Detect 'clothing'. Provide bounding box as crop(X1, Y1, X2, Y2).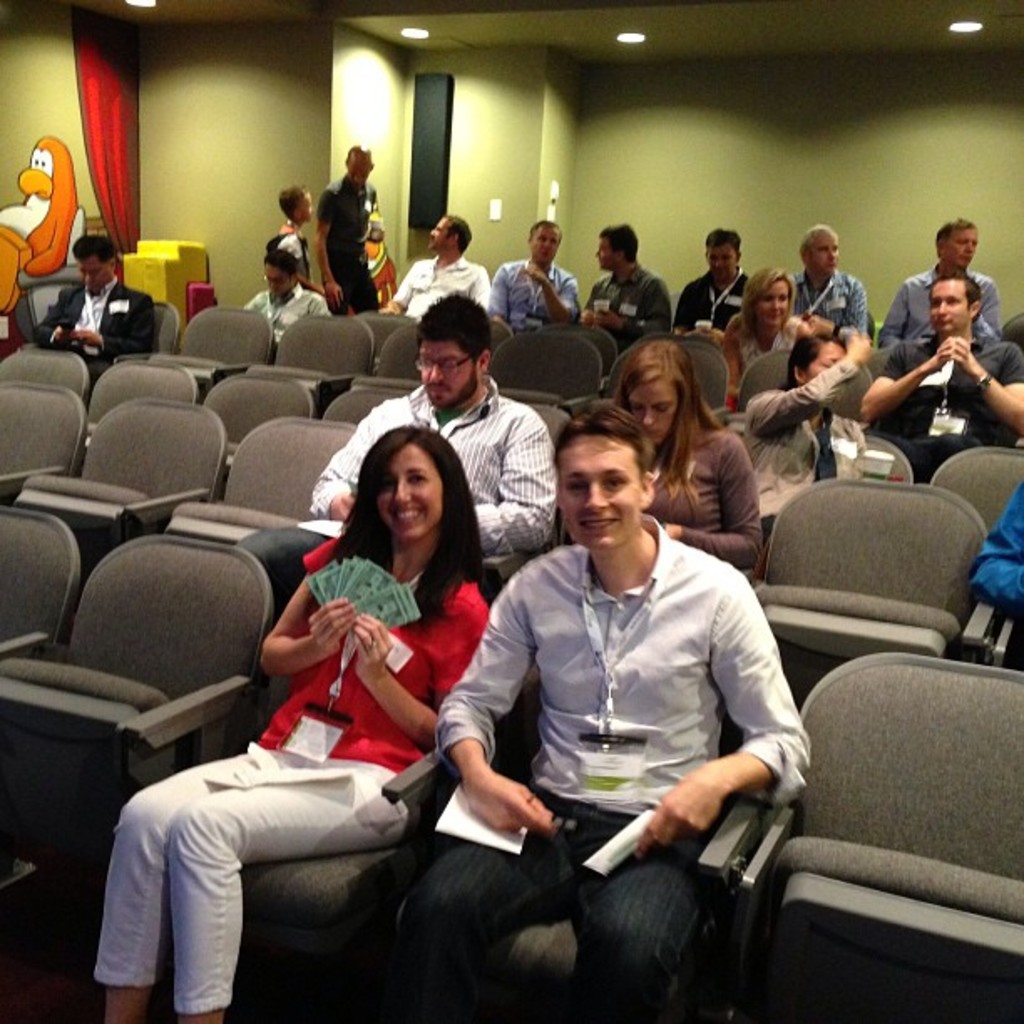
crop(788, 266, 865, 335).
